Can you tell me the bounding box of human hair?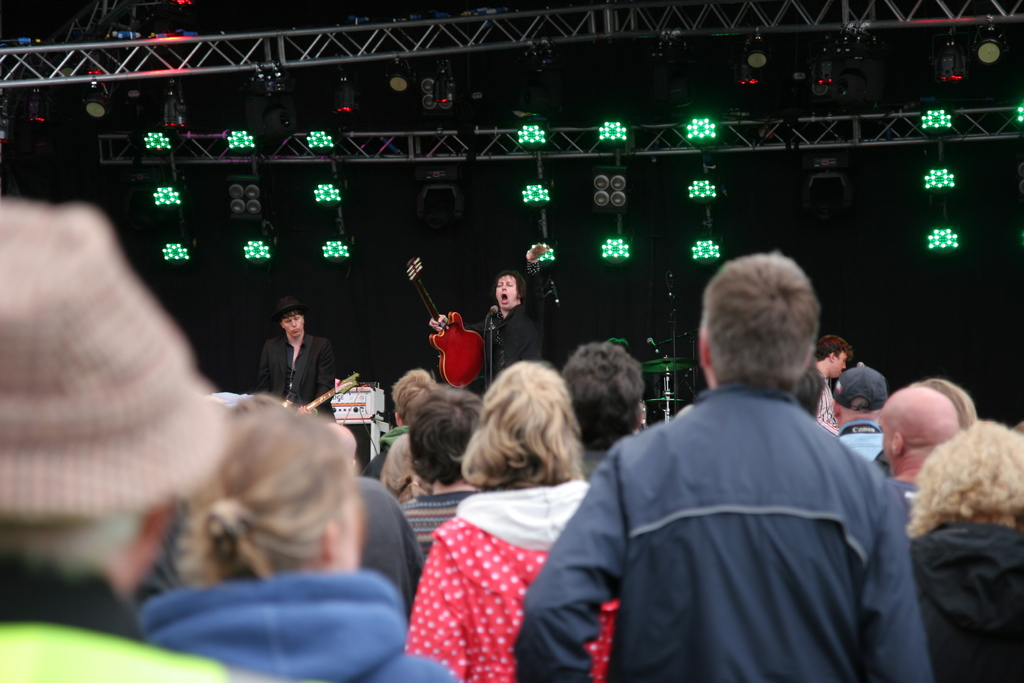
409, 387, 485, 488.
